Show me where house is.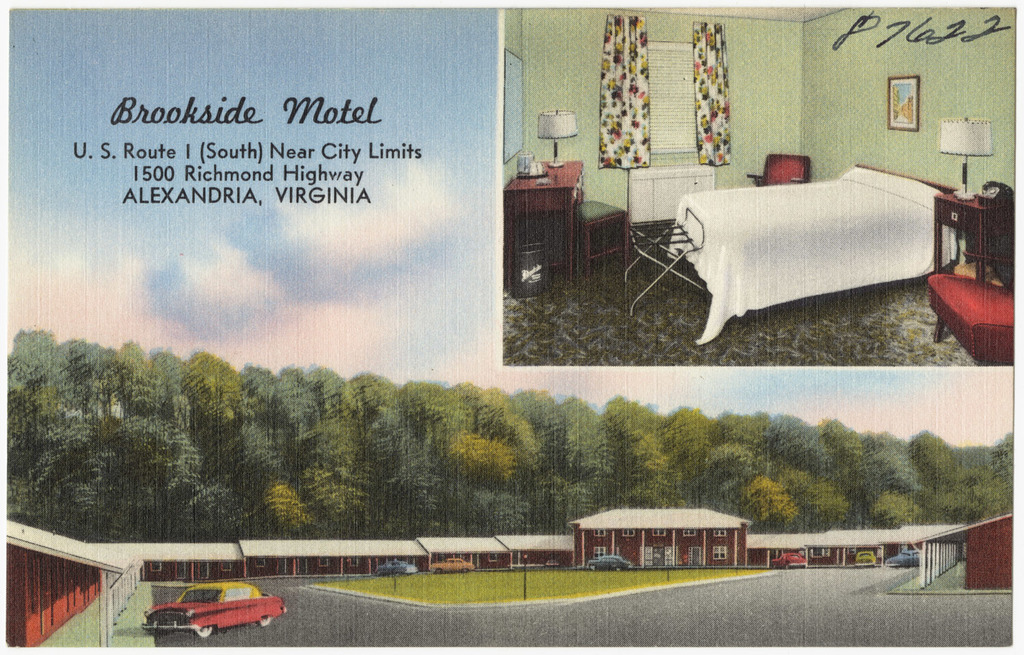
house is at (499, 535, 577, 572).
